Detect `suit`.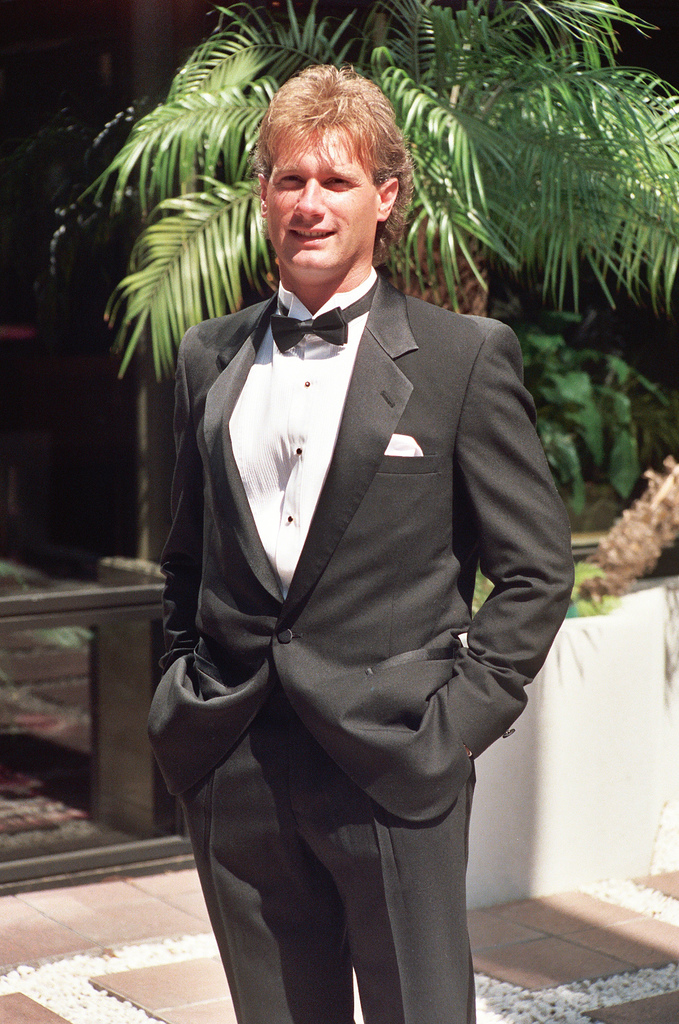
Detected at [left=124, top=89, right=573, bottom=1010].
